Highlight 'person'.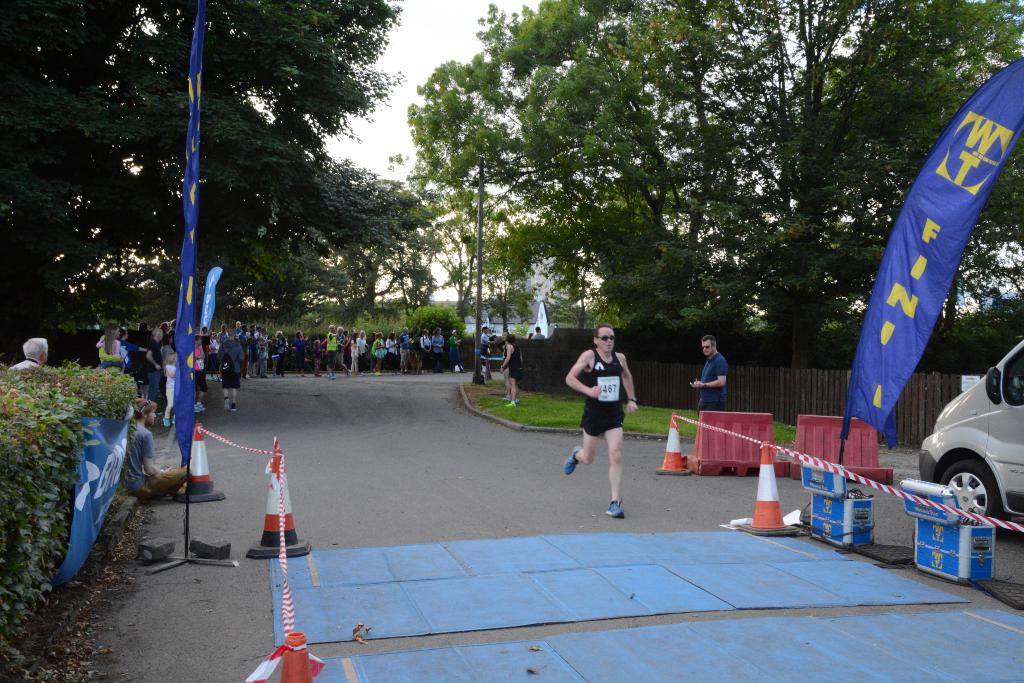
Highlighted region: pyautogui.locateOnScreen(580, 320, 653, 513).
